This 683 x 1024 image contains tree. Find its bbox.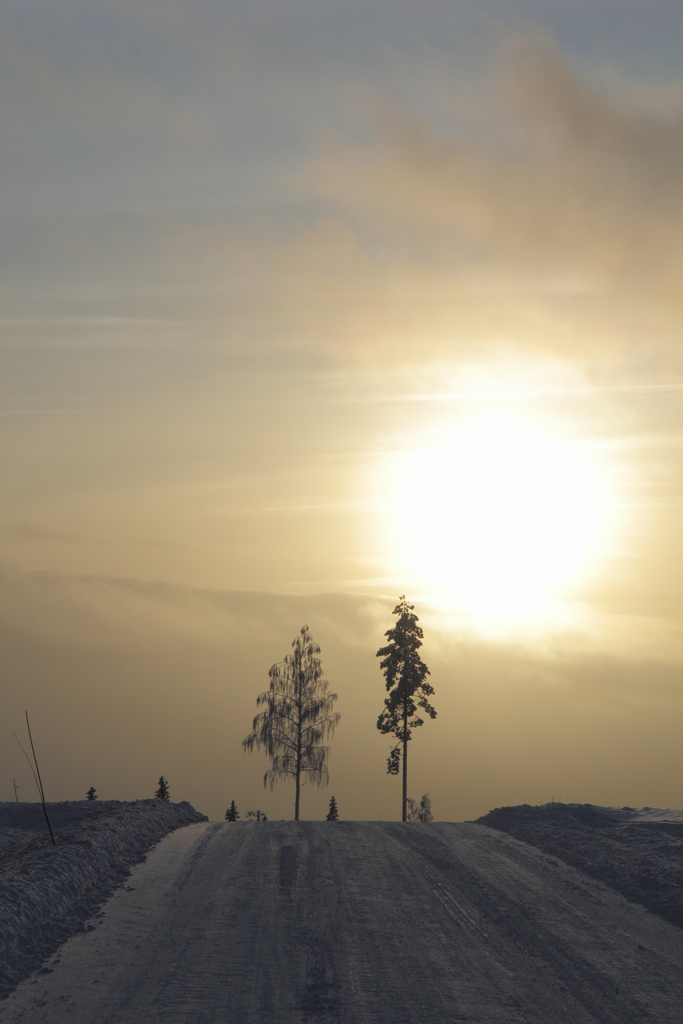
<bbox>222, 798, 238, 826</bbox>.
